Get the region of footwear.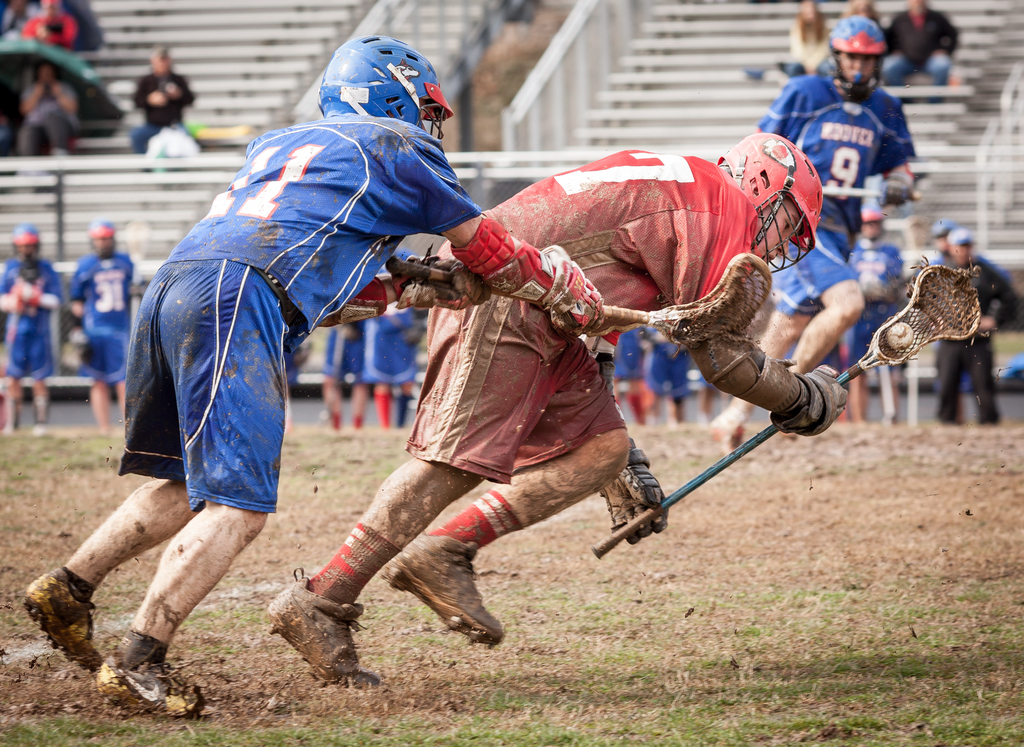
locate(264, 566, 383, 686).
